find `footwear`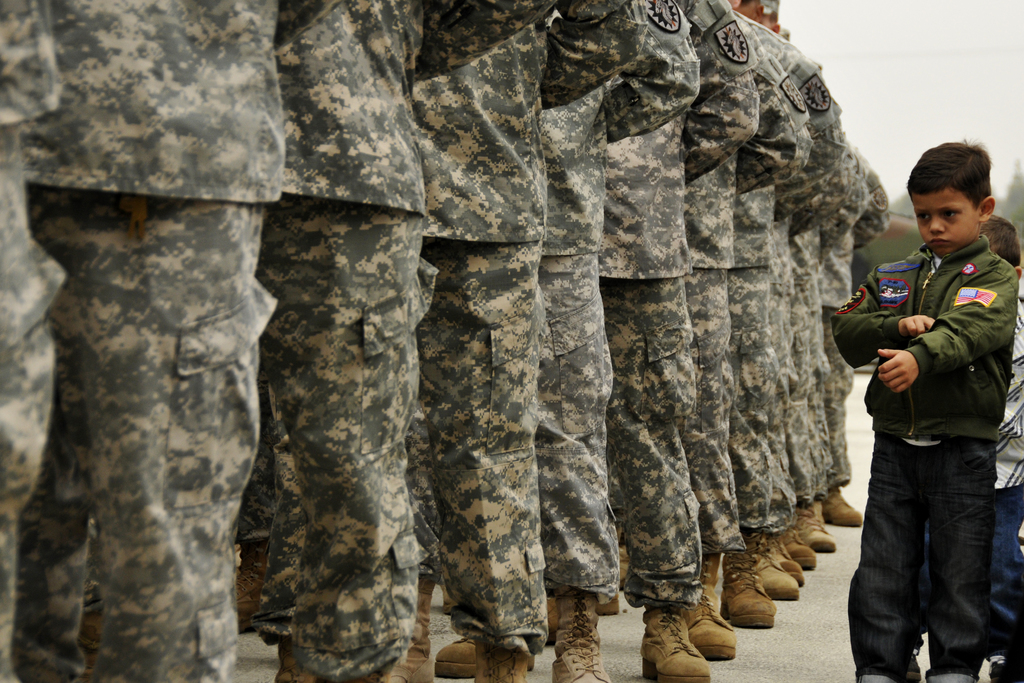
[x1=435, y1=636, x2=534, y2=677]
